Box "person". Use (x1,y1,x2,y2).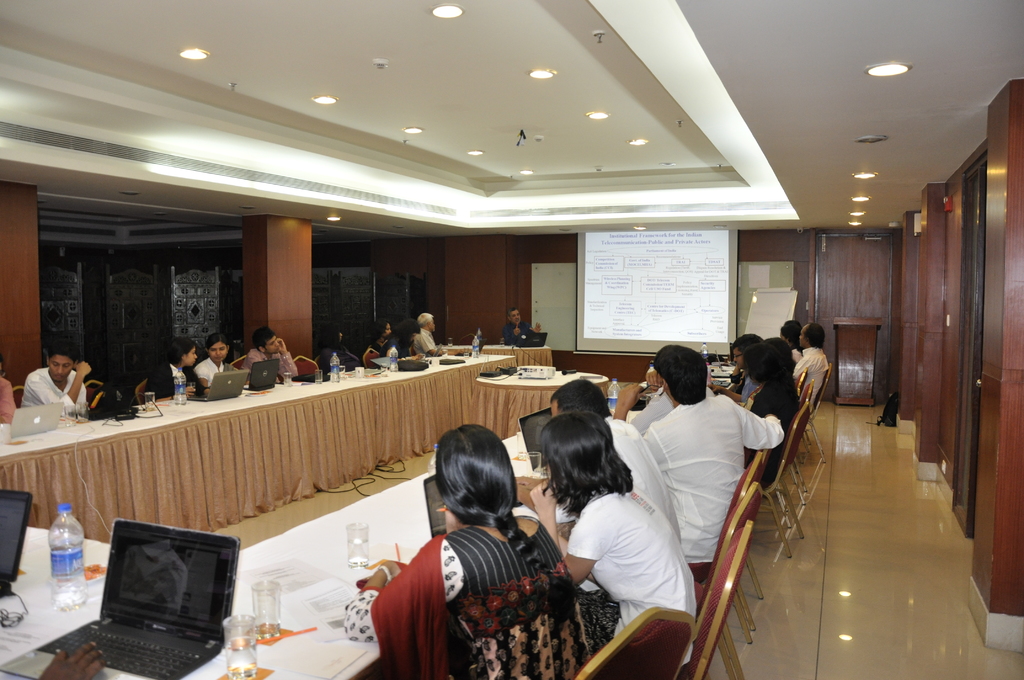
(317,321,362,376).
